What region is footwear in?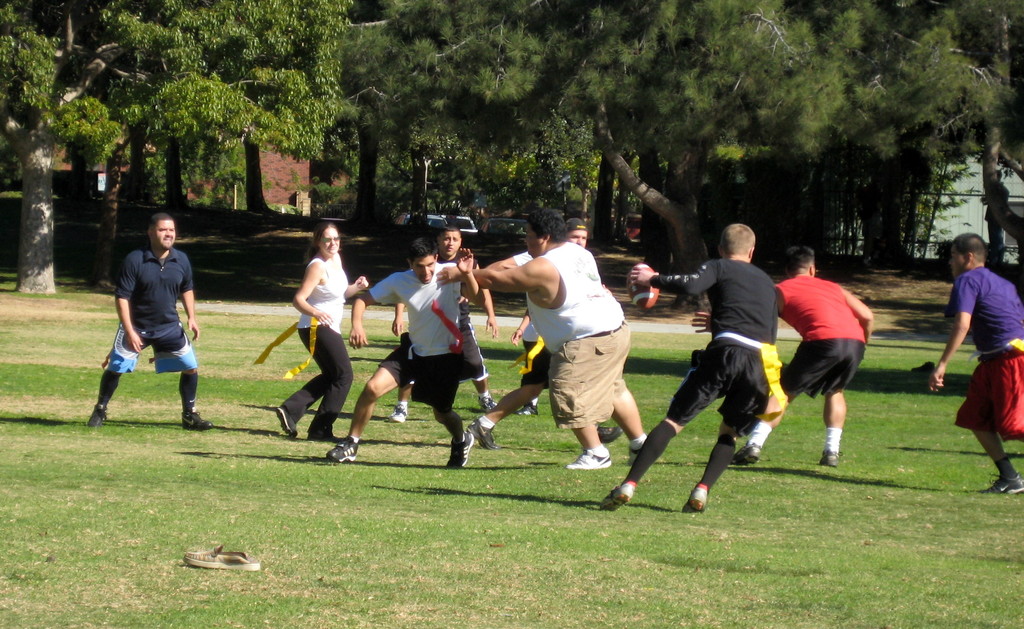
detection(274, 408, 299, 439).
